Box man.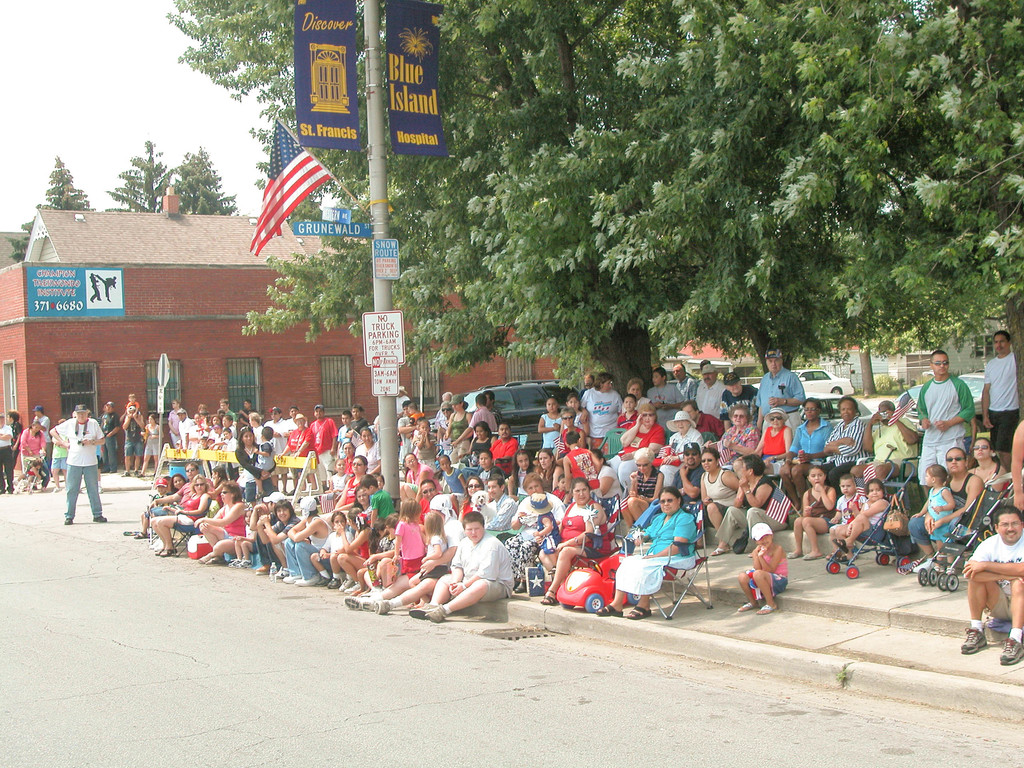
detection(981, 330, 1021, 482).
